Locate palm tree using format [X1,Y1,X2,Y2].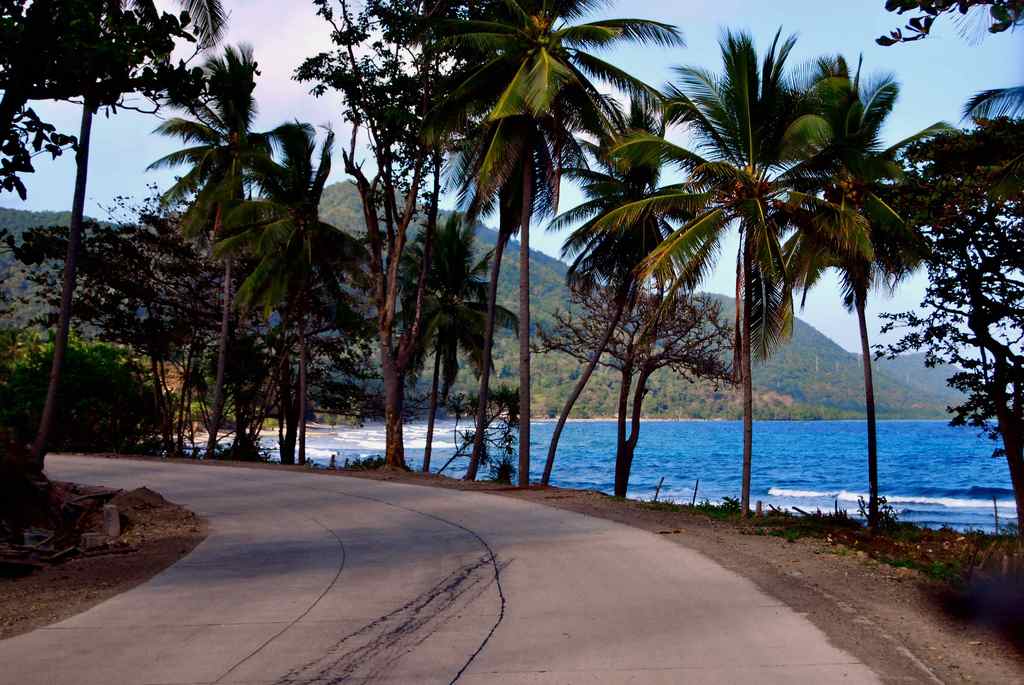
[550,277,689,482].
